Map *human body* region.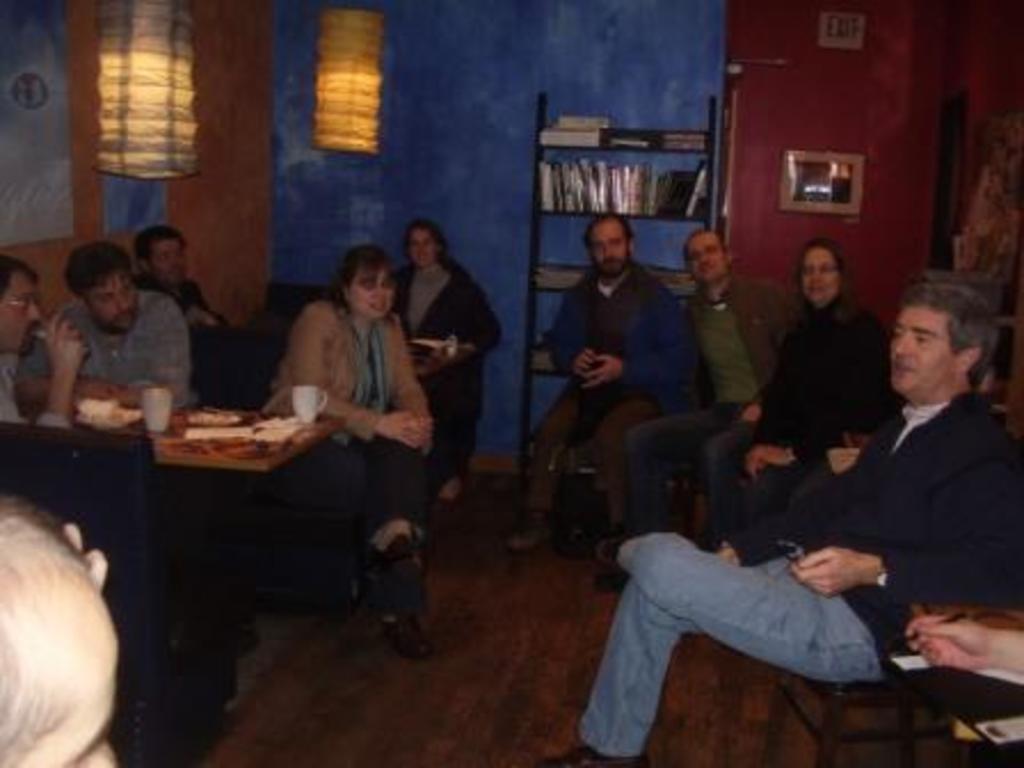
Mapped to BBox(0, 313, 98, 434).
